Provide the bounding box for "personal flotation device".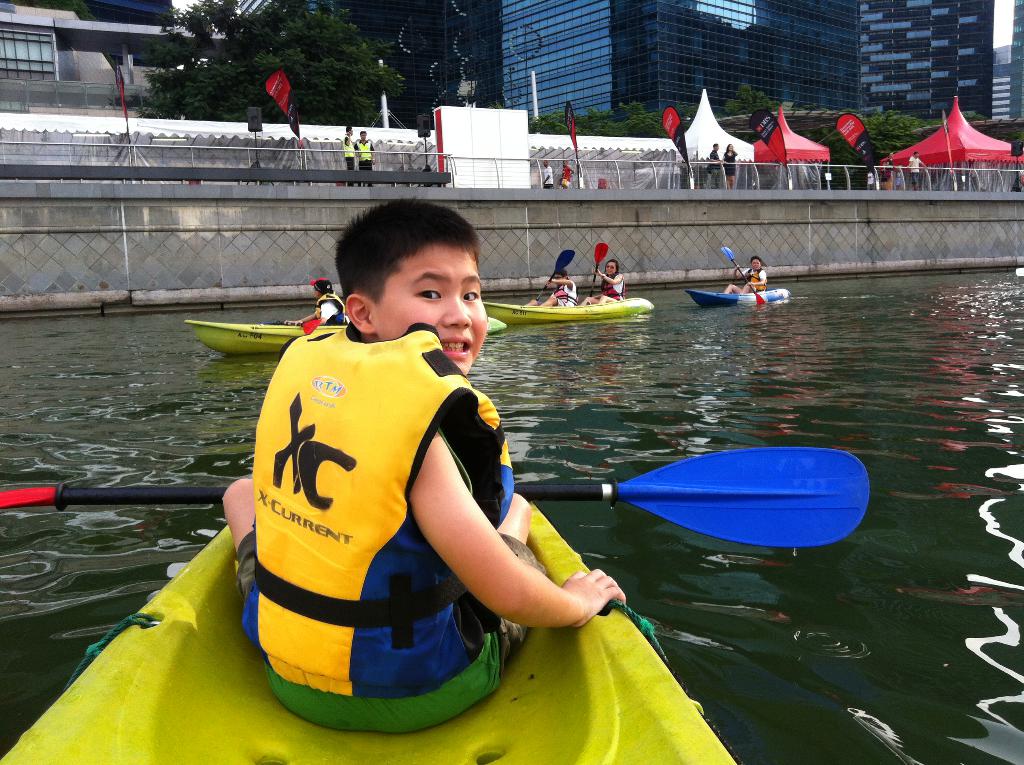
<bbox>596, 270, 627, 307</bbox>.
